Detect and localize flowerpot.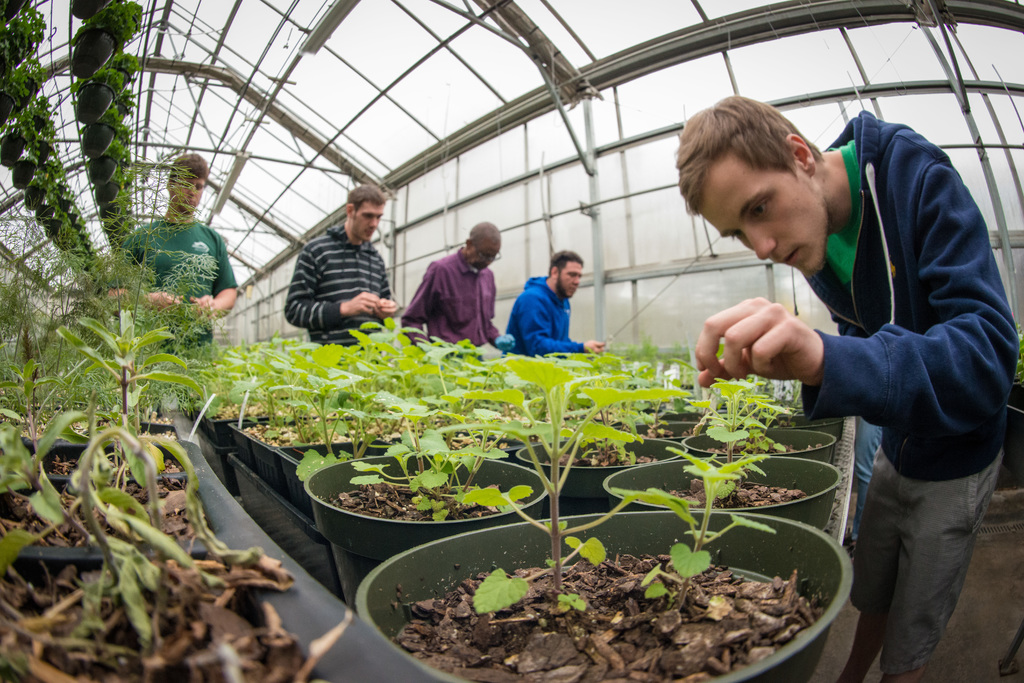
Localized at 304/451/556/609.
